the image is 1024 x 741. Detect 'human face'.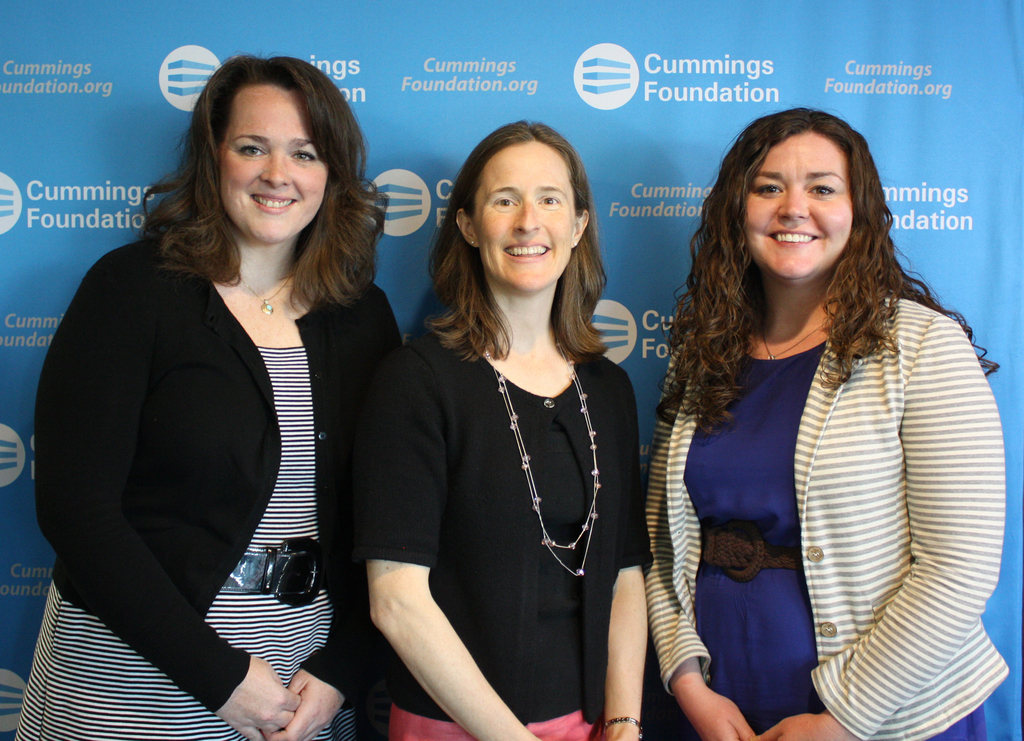
Detection: <box>749,132,853,283</box>.
